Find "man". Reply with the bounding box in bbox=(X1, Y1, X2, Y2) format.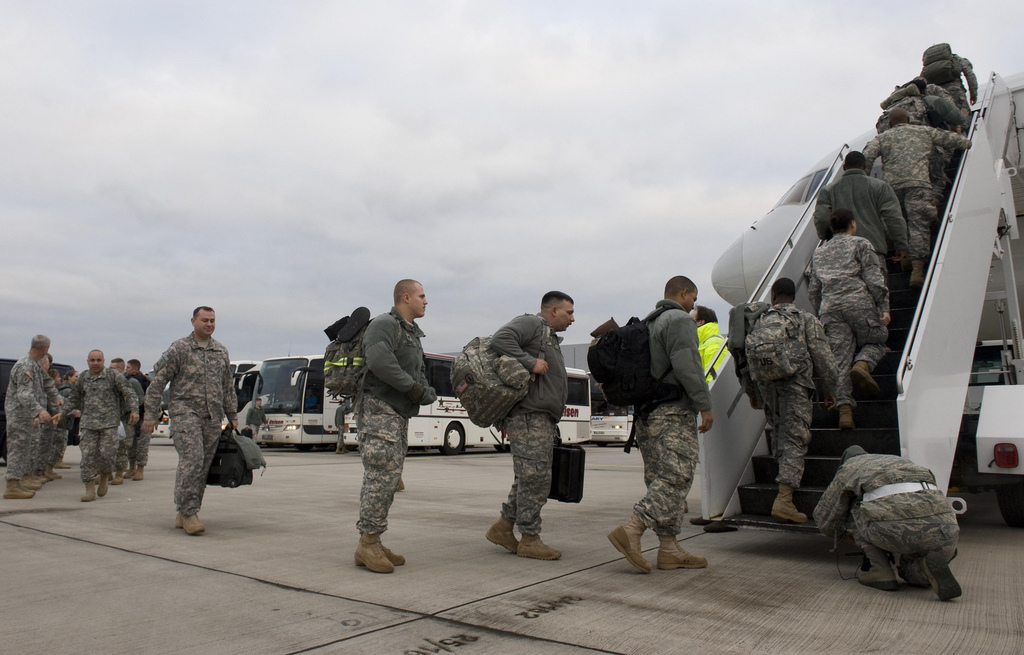
bbox=(4, 338, 68, 500).
